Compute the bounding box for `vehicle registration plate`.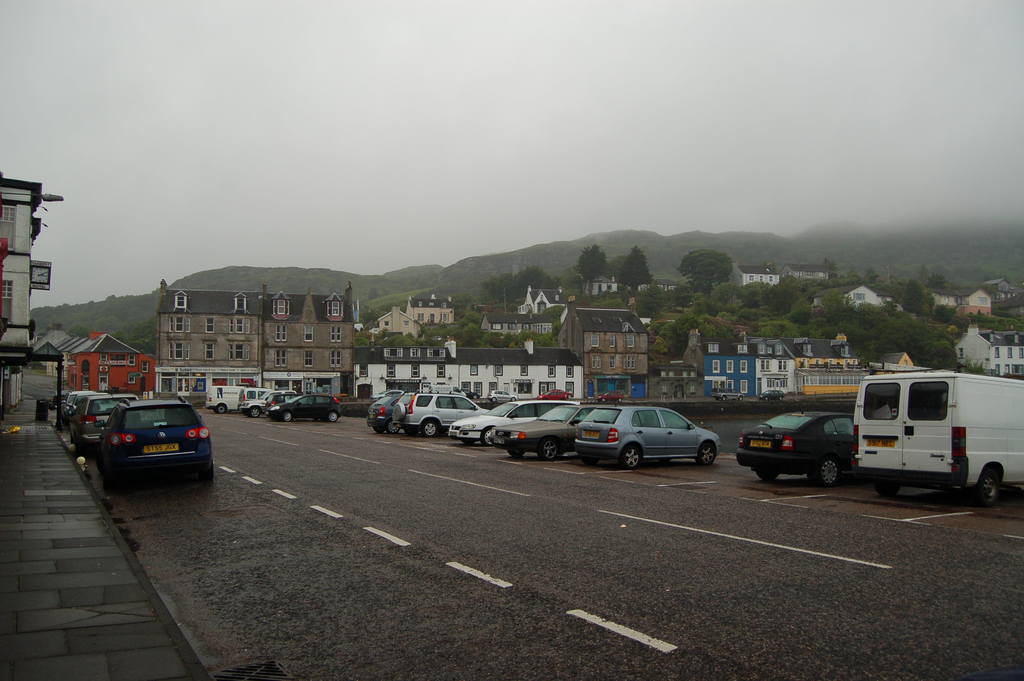
rect(145, 446, 177, 452).
